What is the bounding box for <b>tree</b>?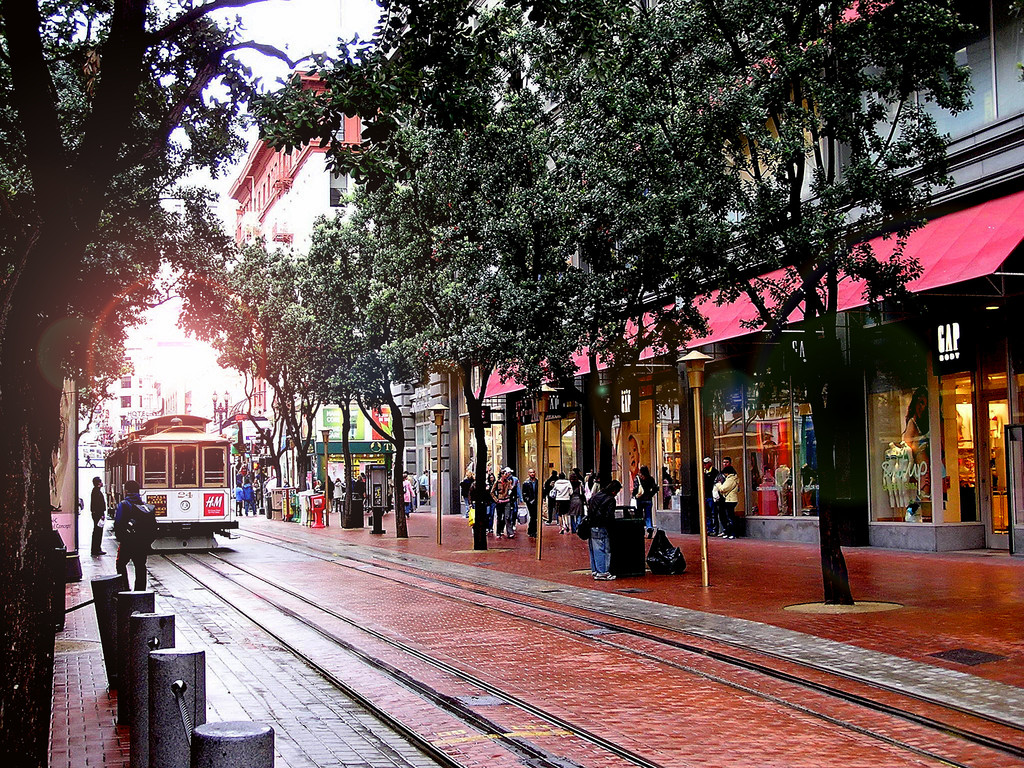
x1=255 y1=40 x2=483 y2=549.
